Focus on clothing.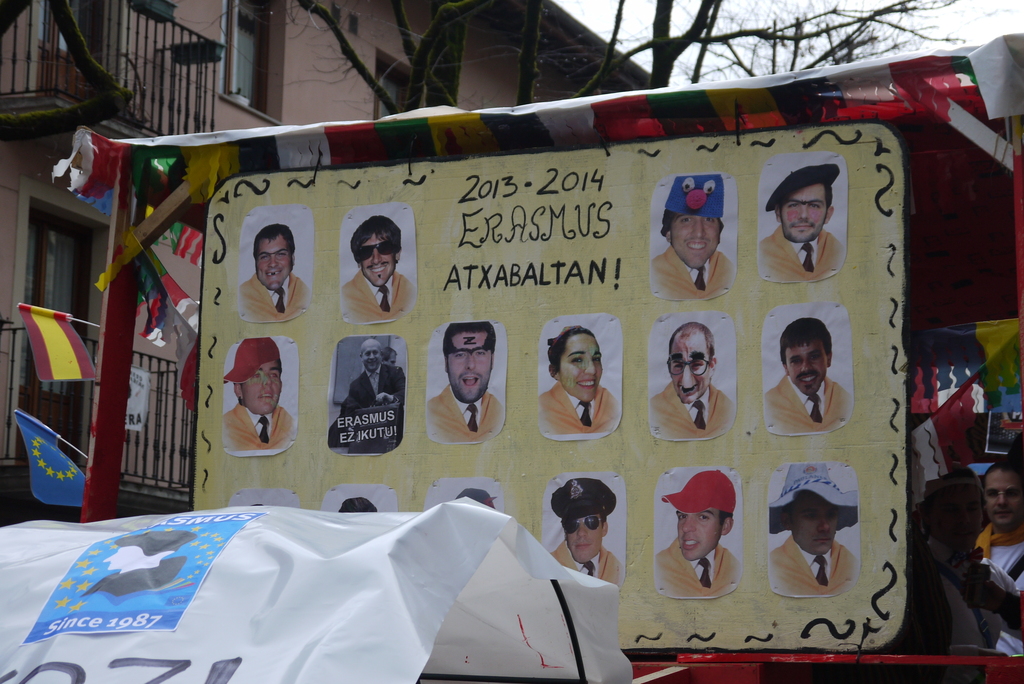
Focused at (x1=422, y1=380, x2=502, y2=441).
